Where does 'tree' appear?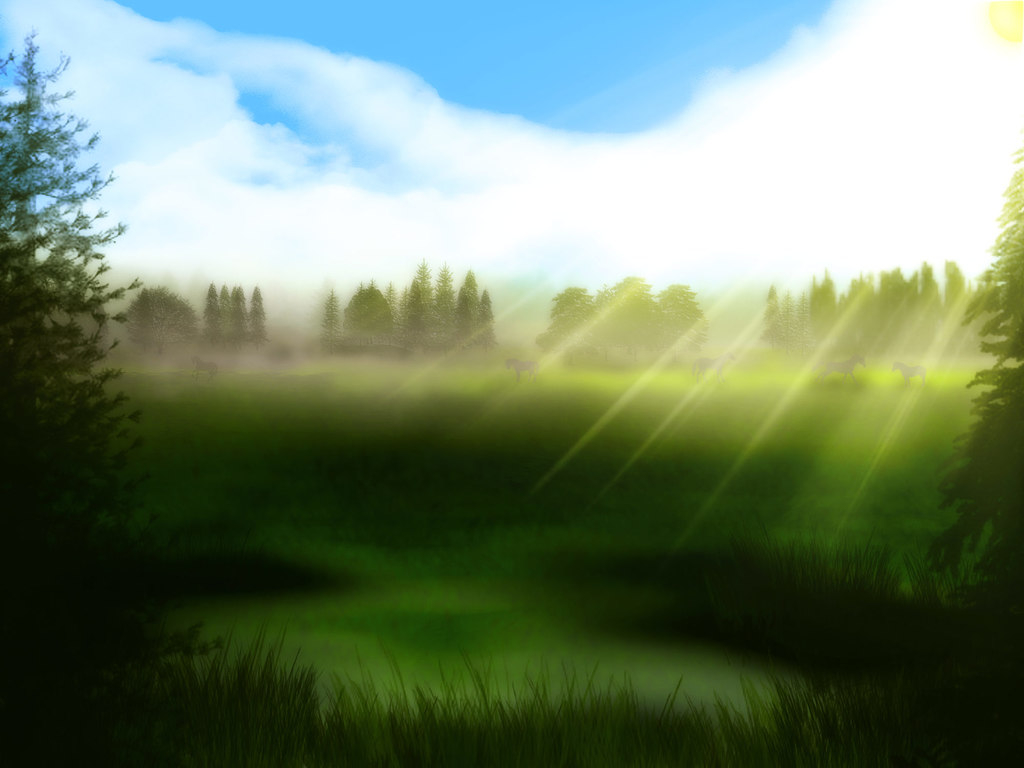
Appears at rect(0, 31, 163, 593).
